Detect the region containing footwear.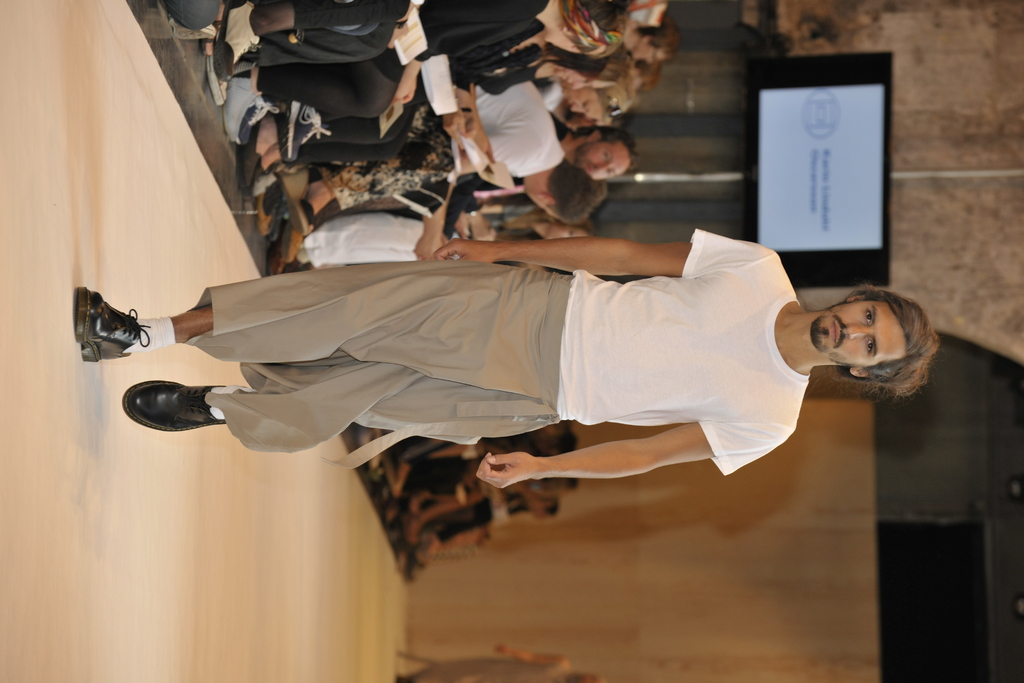
221:74:259:142.
